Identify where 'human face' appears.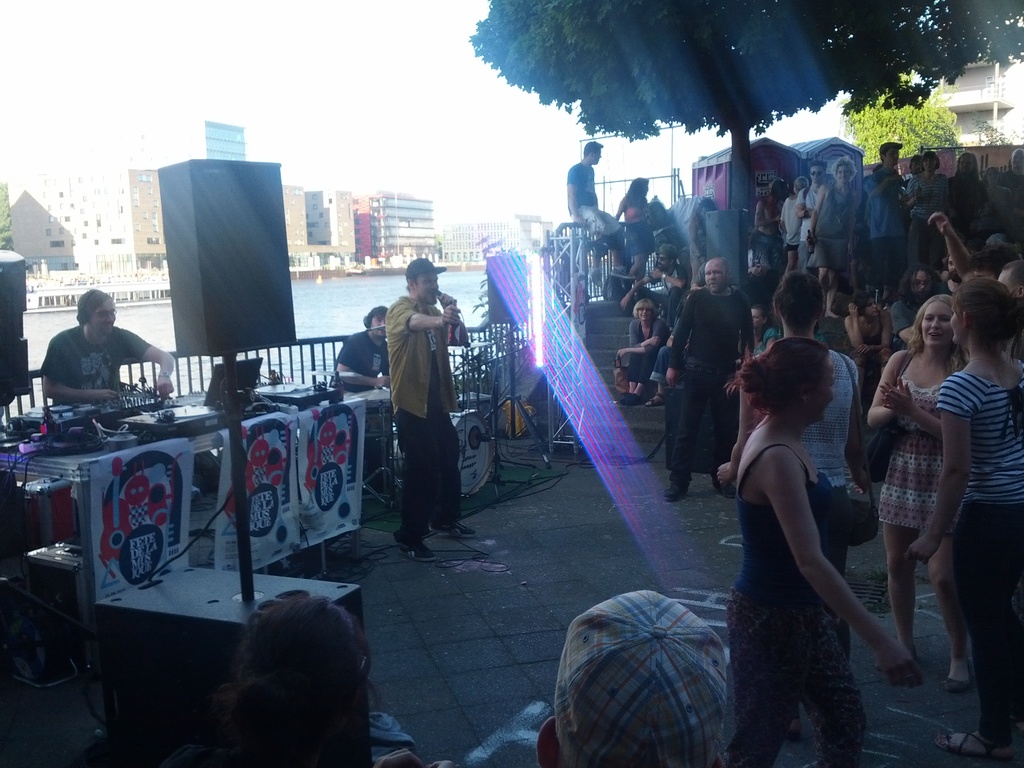
Appears at {"left": 925, "top": 158, "right": 938, "bottom": 170}.
